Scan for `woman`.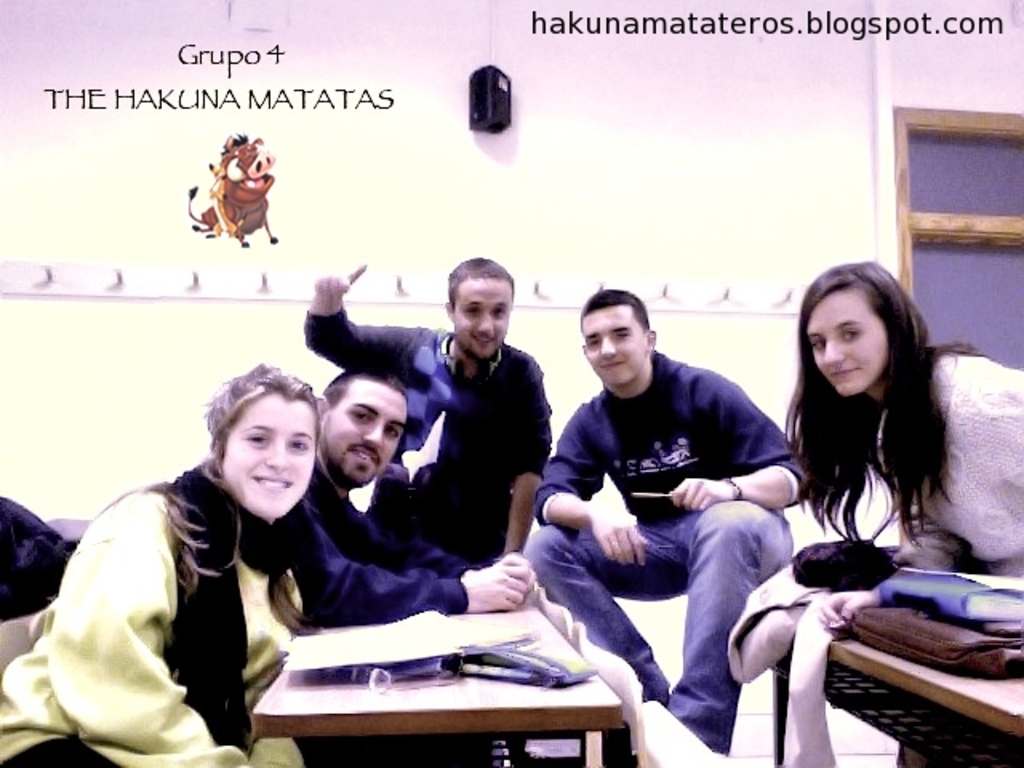
Scan result: <bbox>50, 362, 346, 767</bbox>.
